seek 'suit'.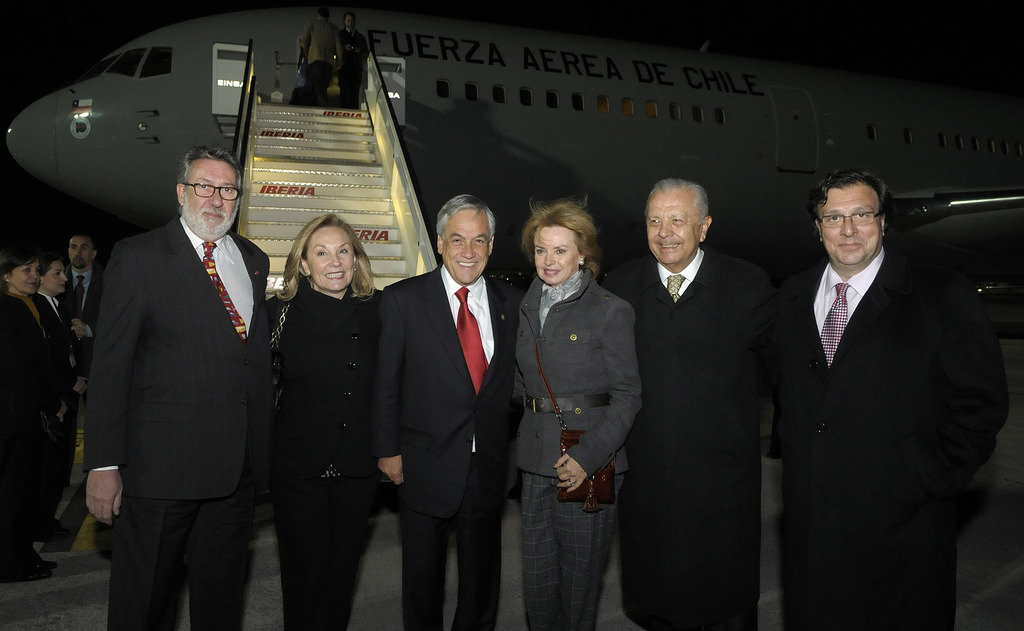
371/262/528/630.
